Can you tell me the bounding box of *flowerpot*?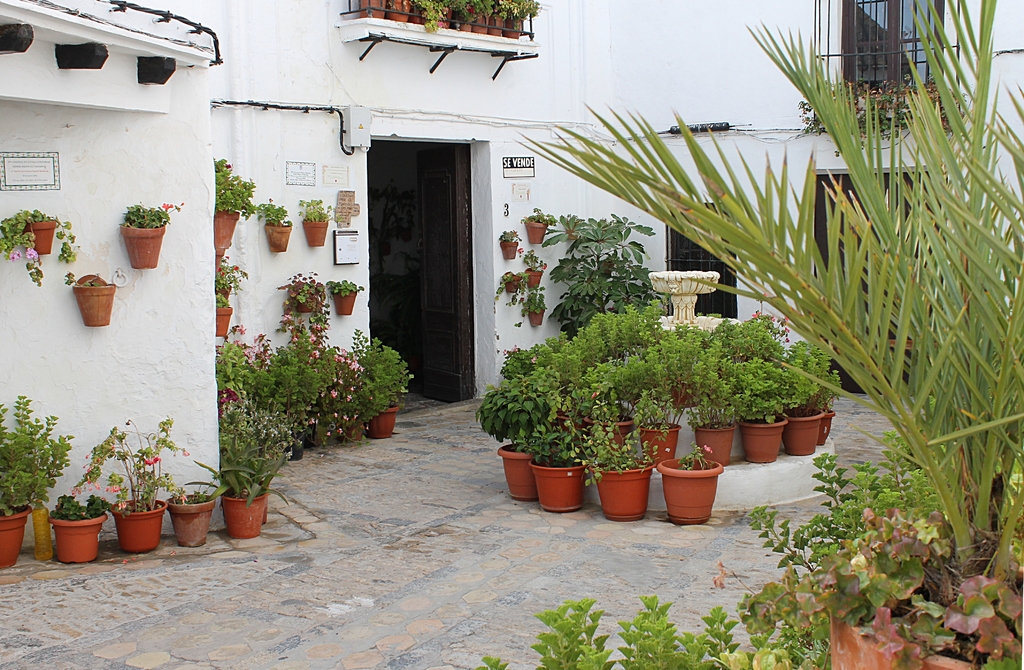
x1=163, y1=487, x2=215, y2=548.
